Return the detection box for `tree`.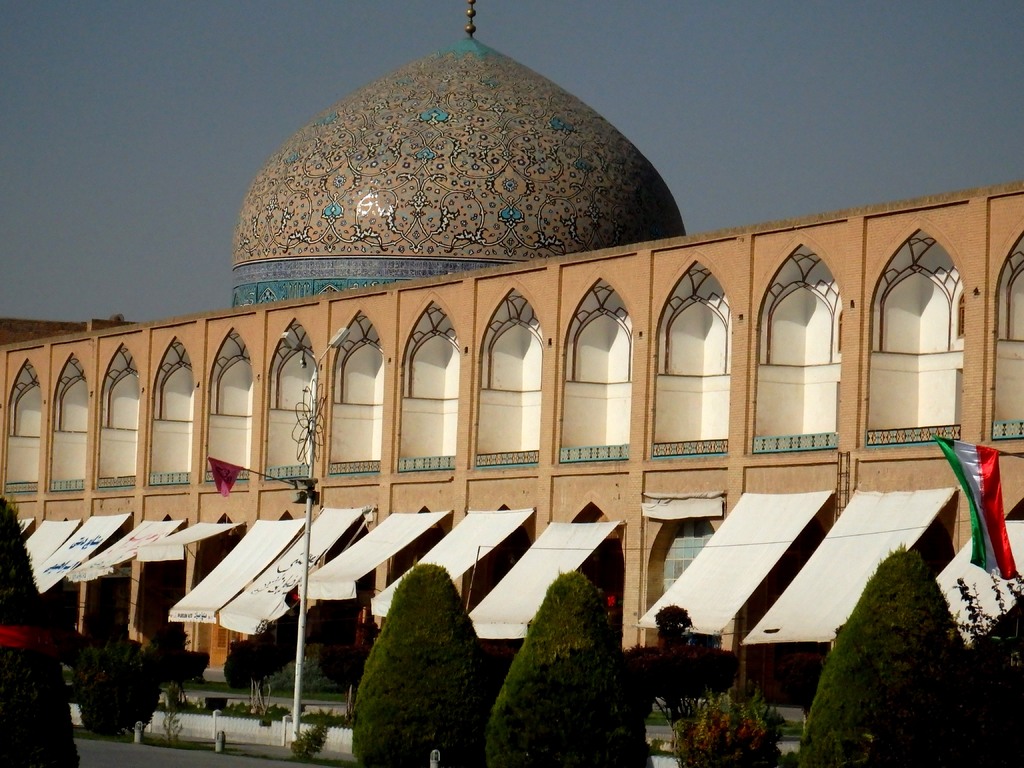
77,630,159,736.
